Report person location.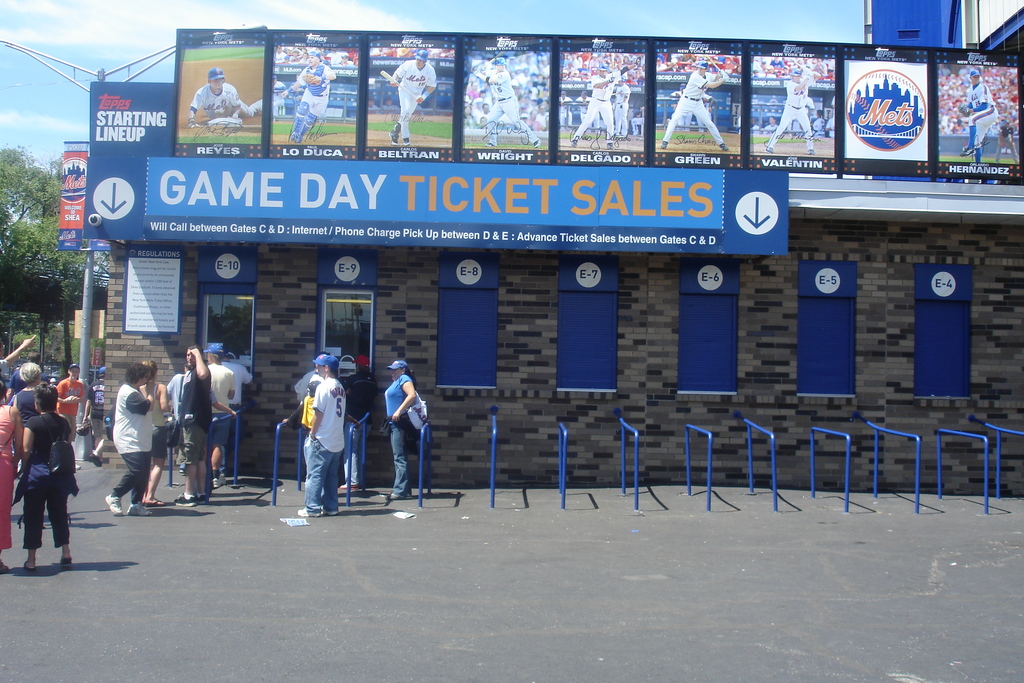
Report: detection(205, 344, 234, 483).
